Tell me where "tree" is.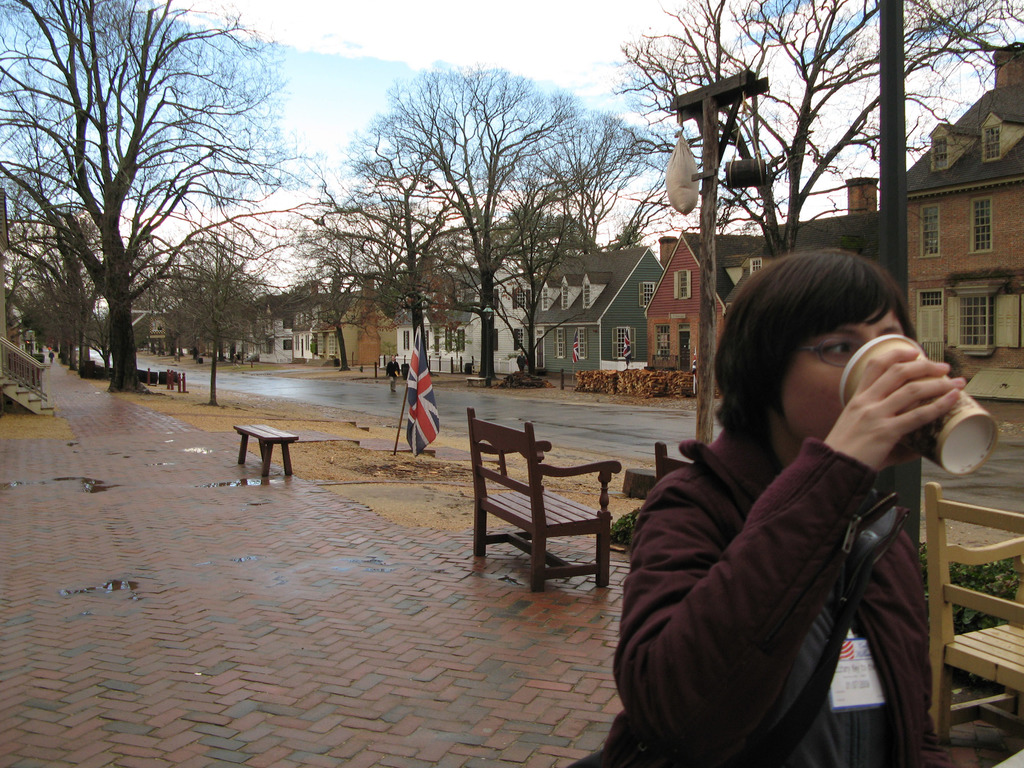
"tree" is at box=[160, 225, 279, 413].
